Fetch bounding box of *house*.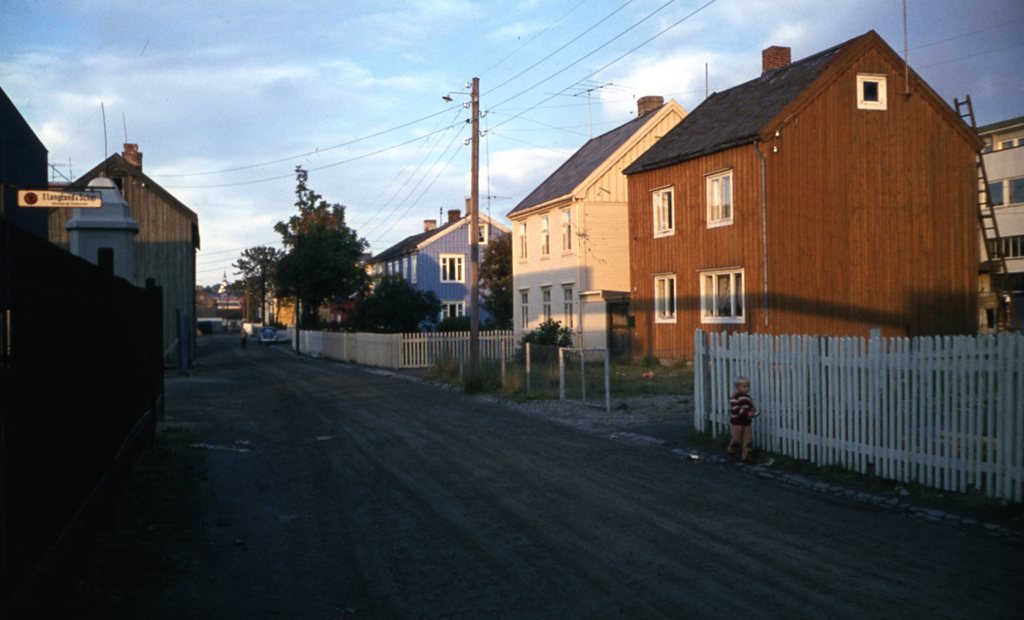
Bbox: BBox(511, 104, 686, 327).
